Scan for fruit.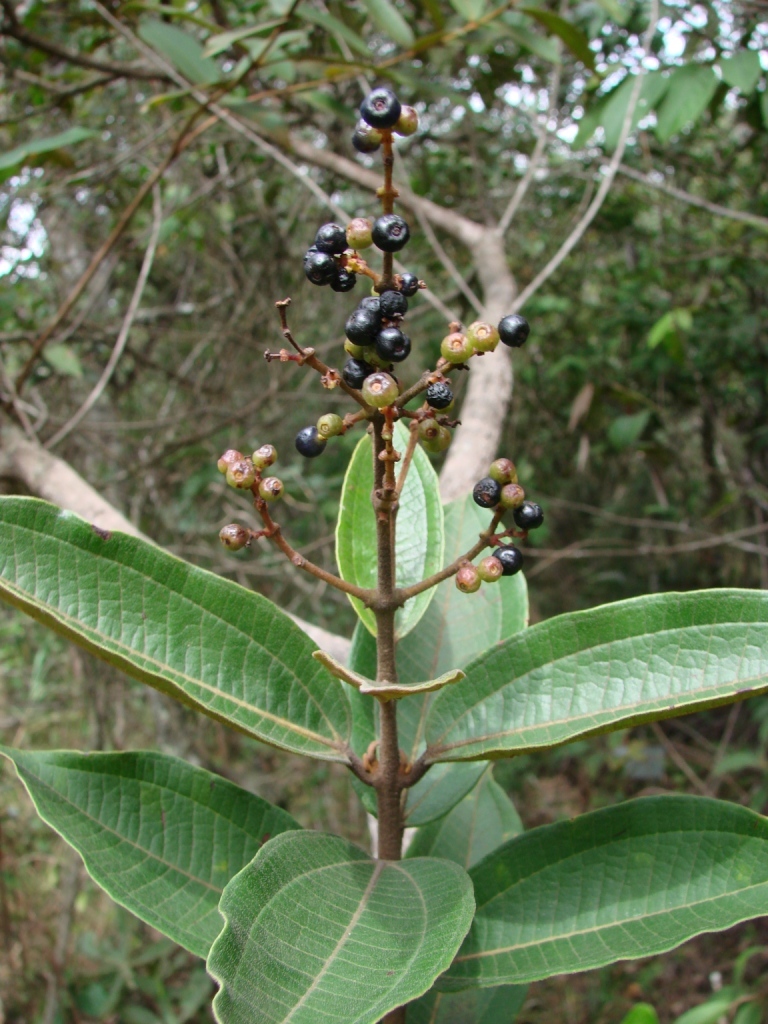
Scan result: [217,521,255,553].
